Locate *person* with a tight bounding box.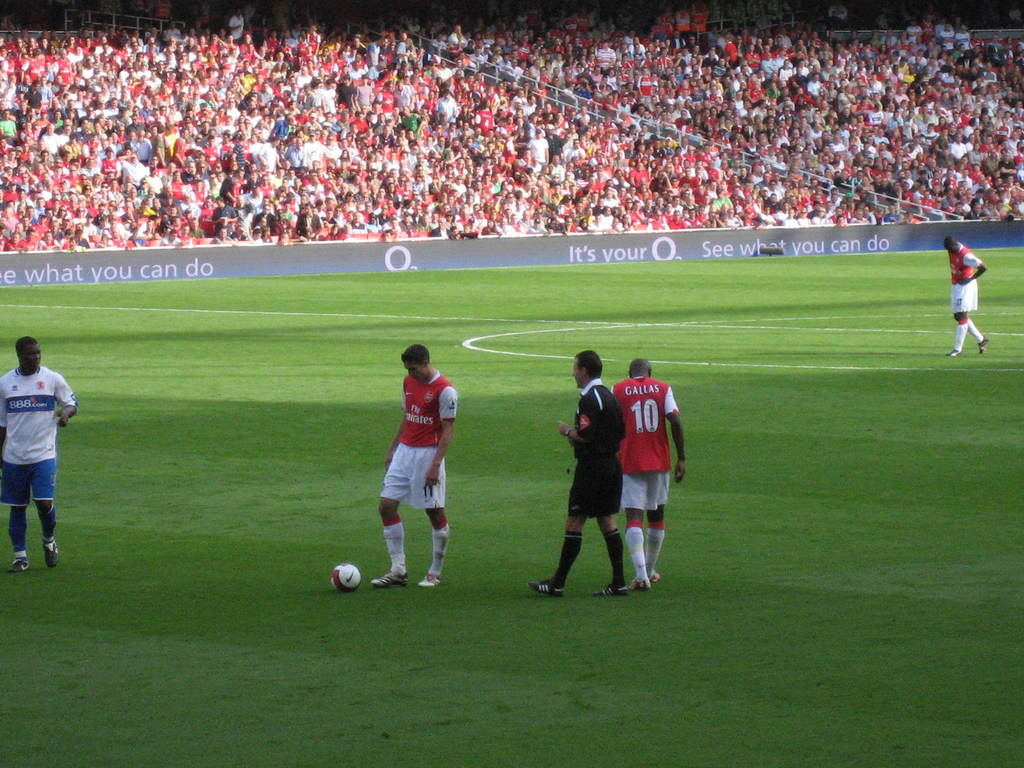
609,353,692,592.
